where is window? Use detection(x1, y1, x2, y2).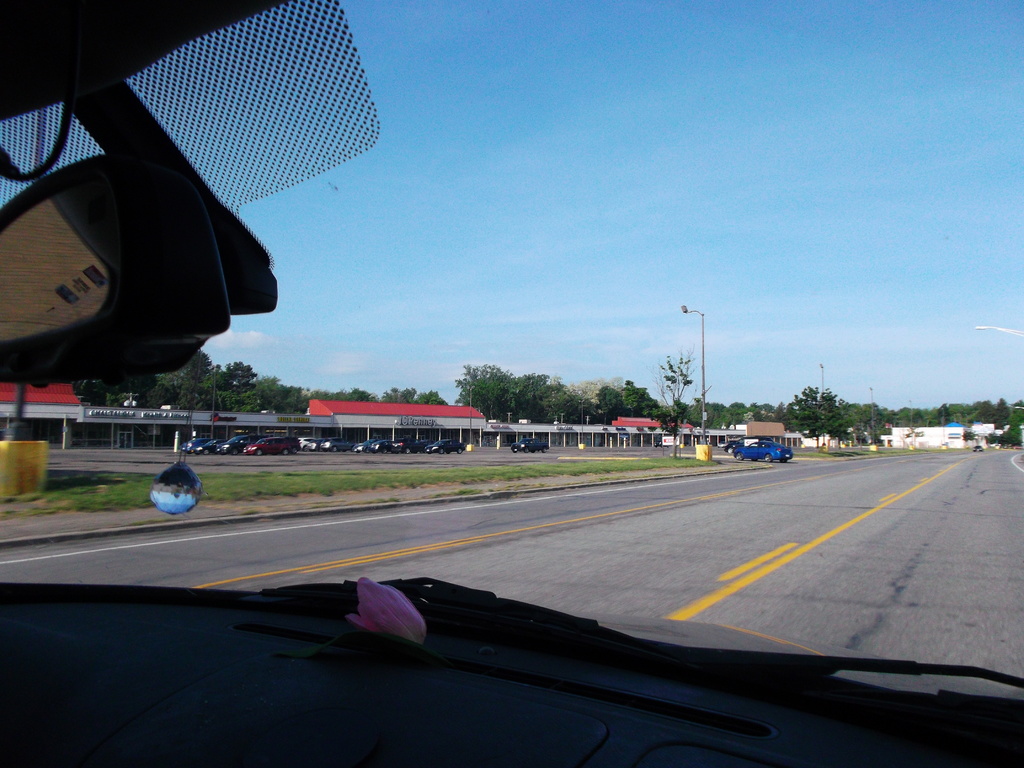
detection(763, 438, 773, 447).
